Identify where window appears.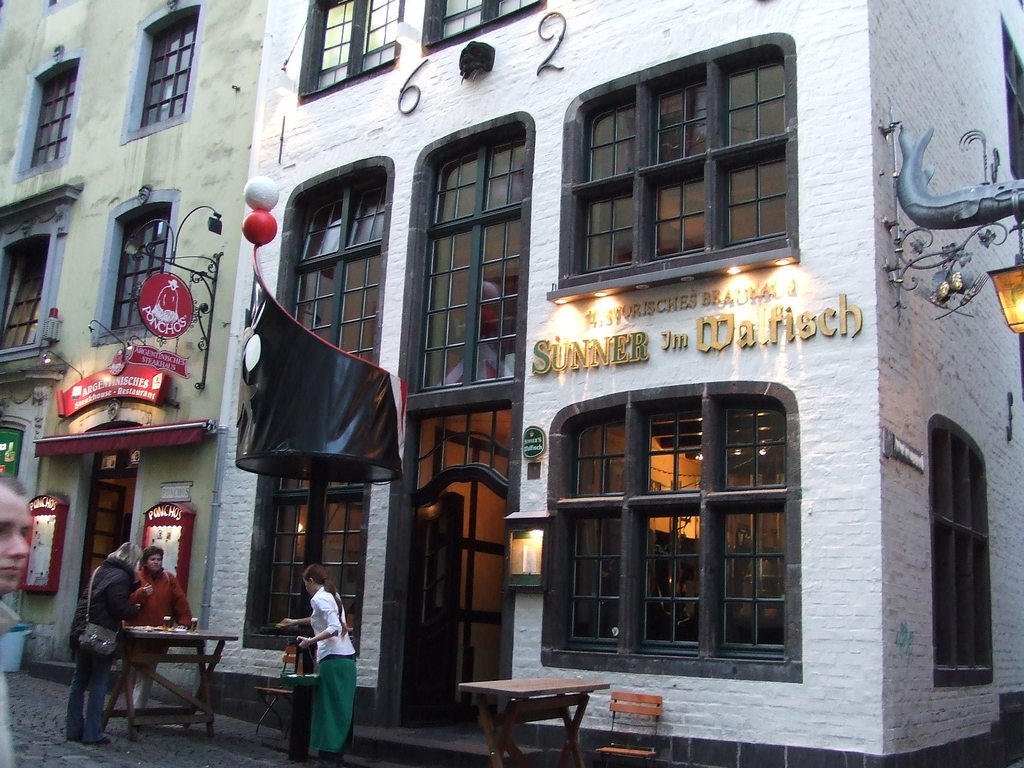
Appears at <box>419,0,548,53</box>.
